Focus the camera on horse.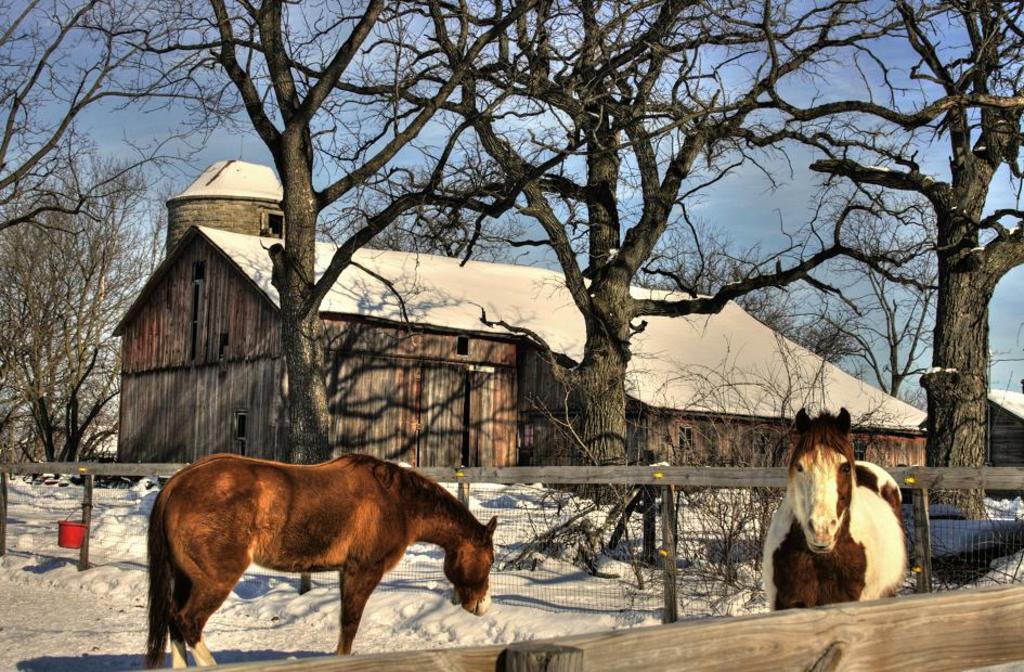
Focus region: x1=759 y1=405 x2=909 y2=613.
